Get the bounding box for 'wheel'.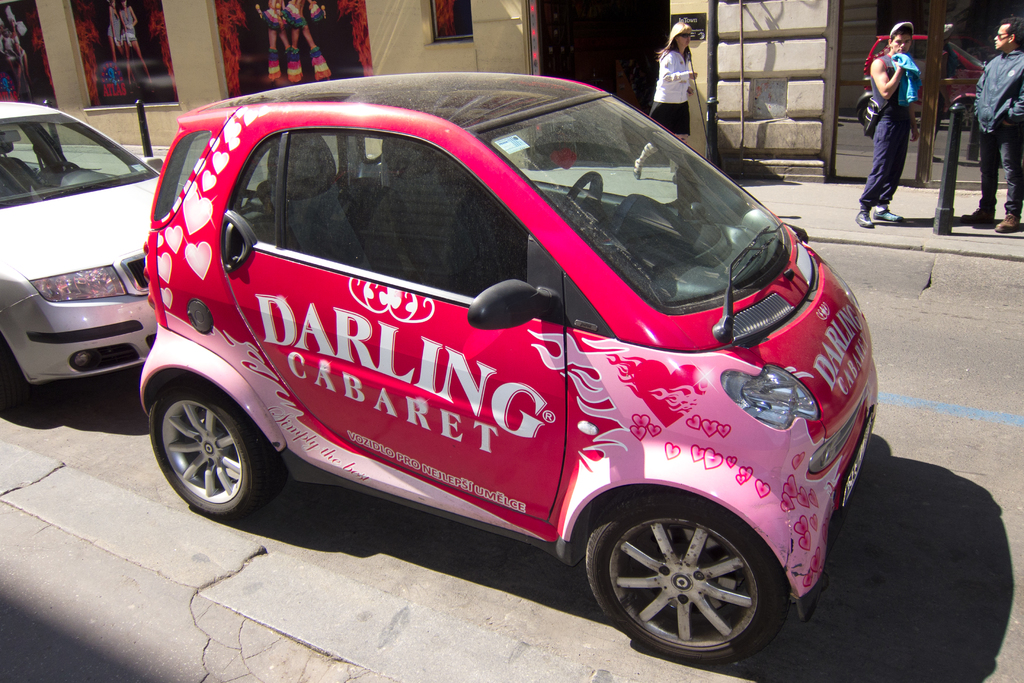
{"x1": 588, "y1": 504, "x2": 791, "y2": 658}.
